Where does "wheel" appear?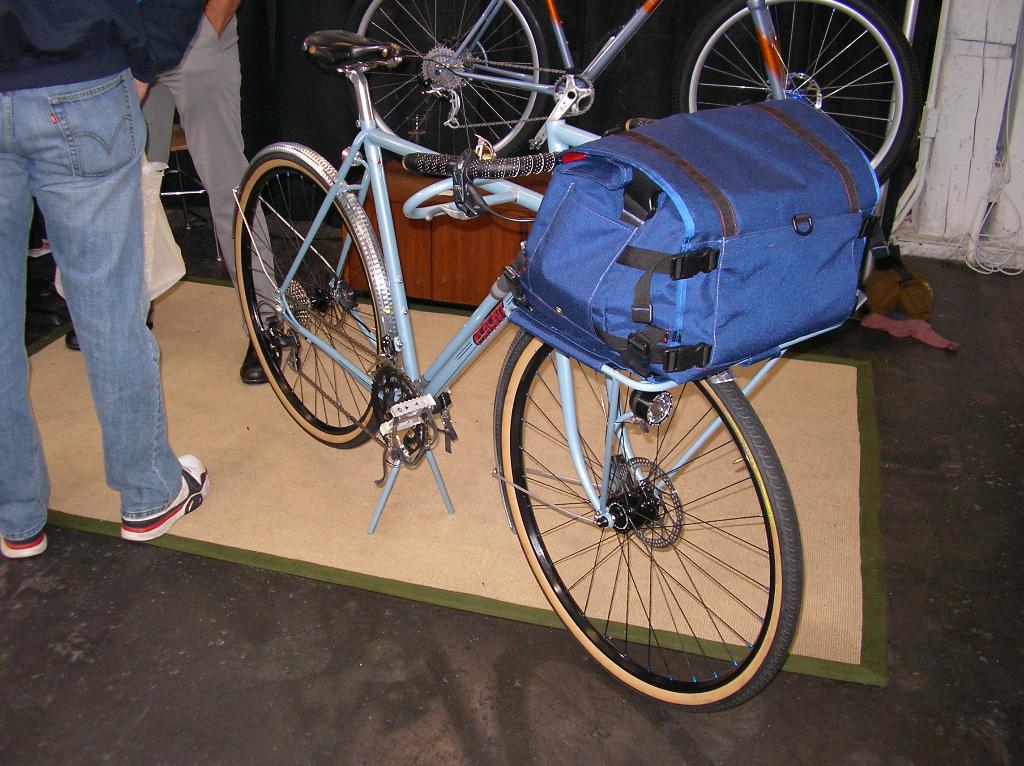
Appears at [left=361, top=0, right=550, bottom=164].
